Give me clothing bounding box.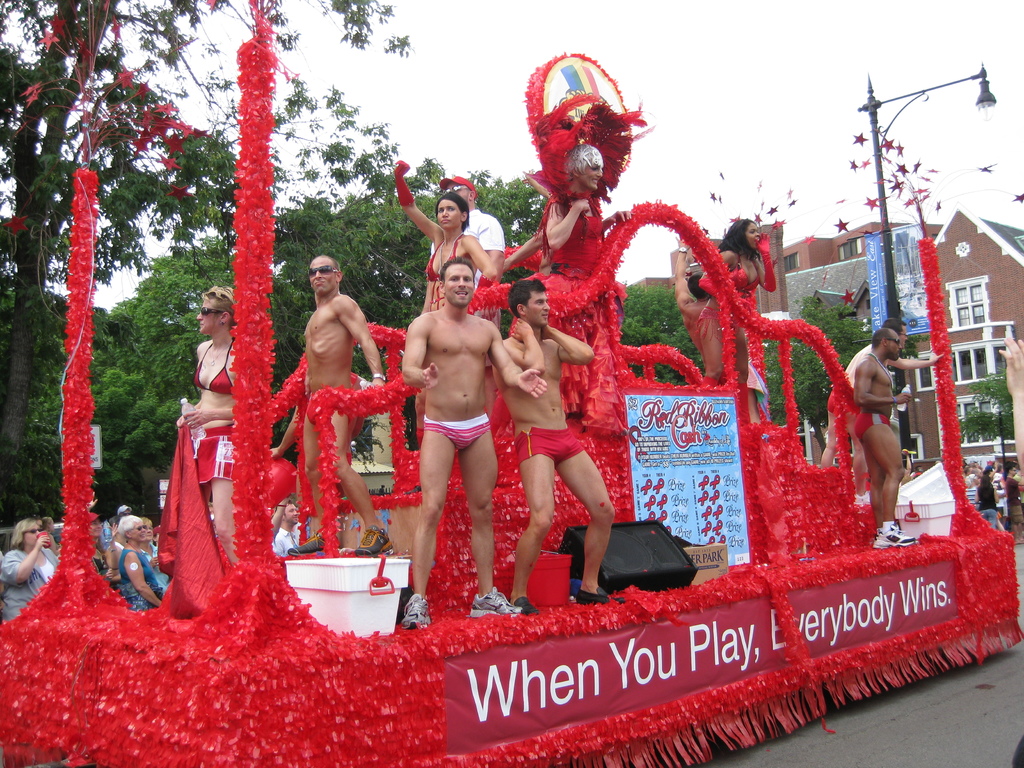
<region>0, 541, 59, 620</region>.
